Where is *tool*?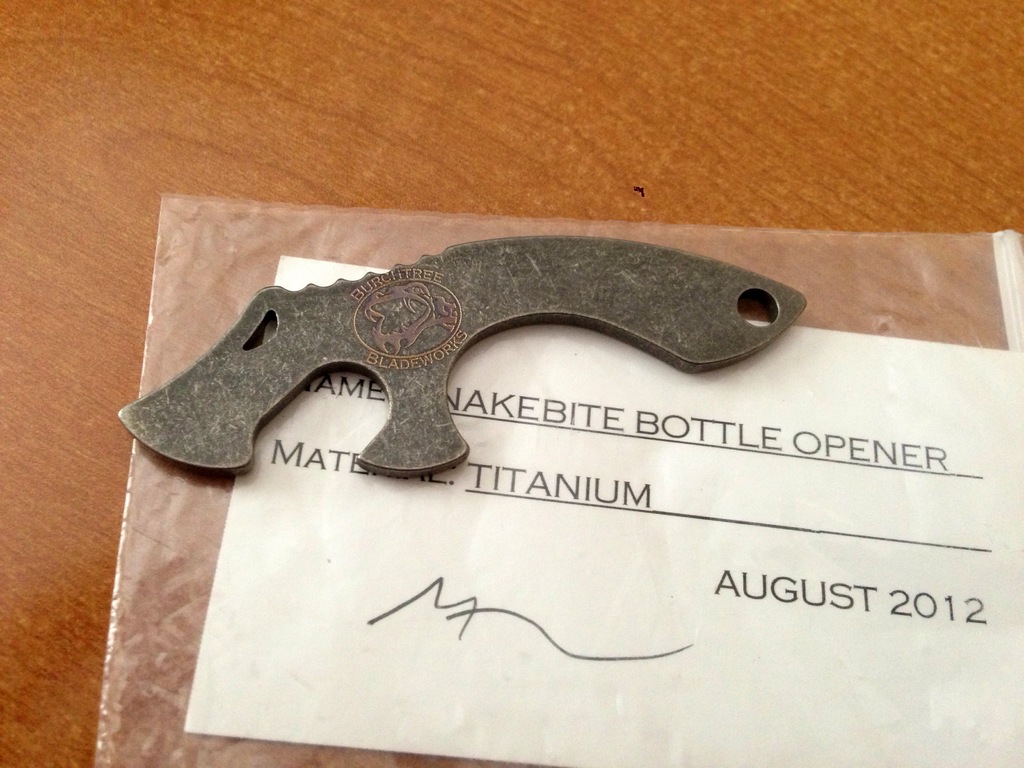
detection(168, 181, 883, 665).
